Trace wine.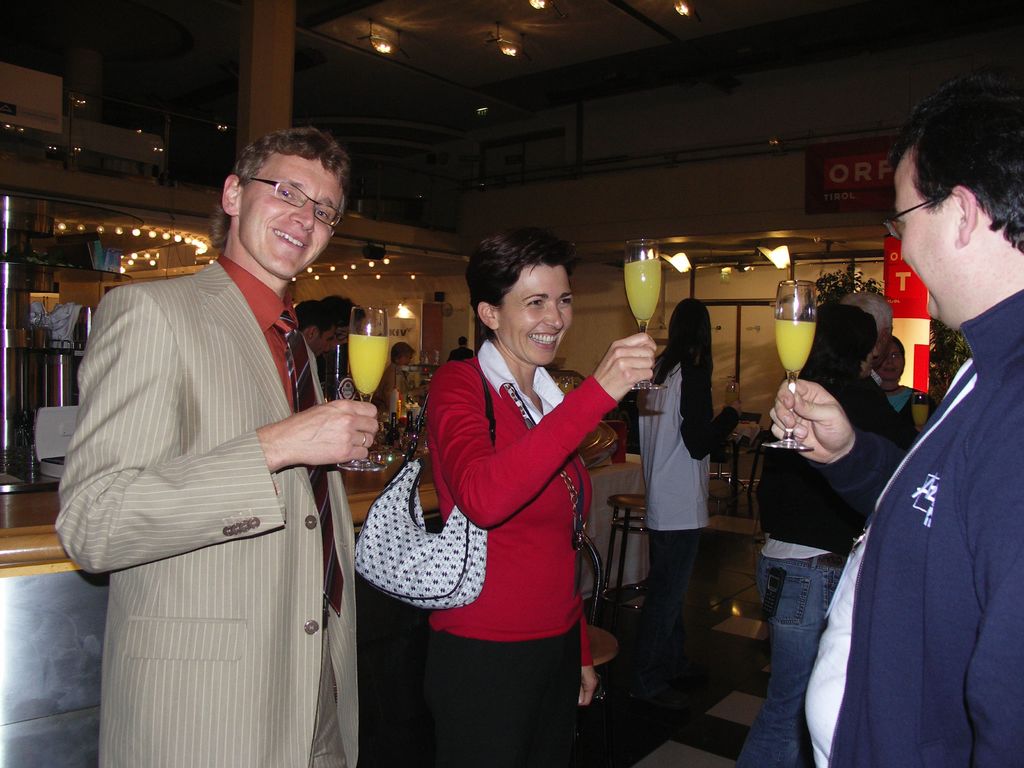
Traced to (left=777, top=322, right=815, bottom=373).
